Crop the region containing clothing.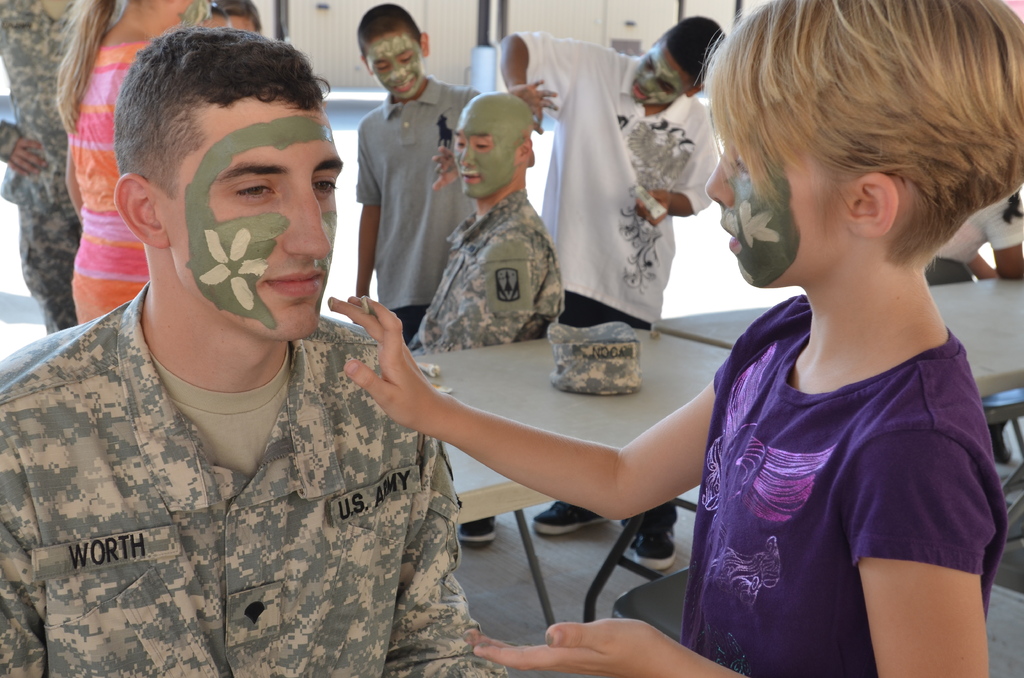
Crop region: bbox(527, 31, 720, 520).
